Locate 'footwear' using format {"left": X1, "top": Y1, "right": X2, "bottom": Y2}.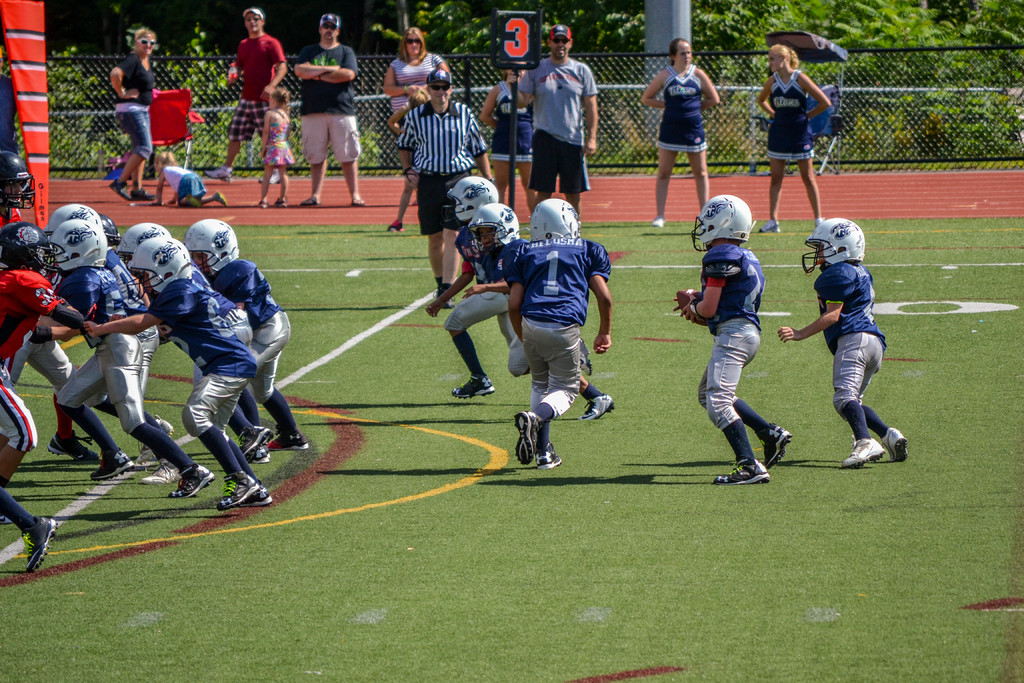
{"left": 168, "top": 463, "right": 215, "bottom": 498}.
